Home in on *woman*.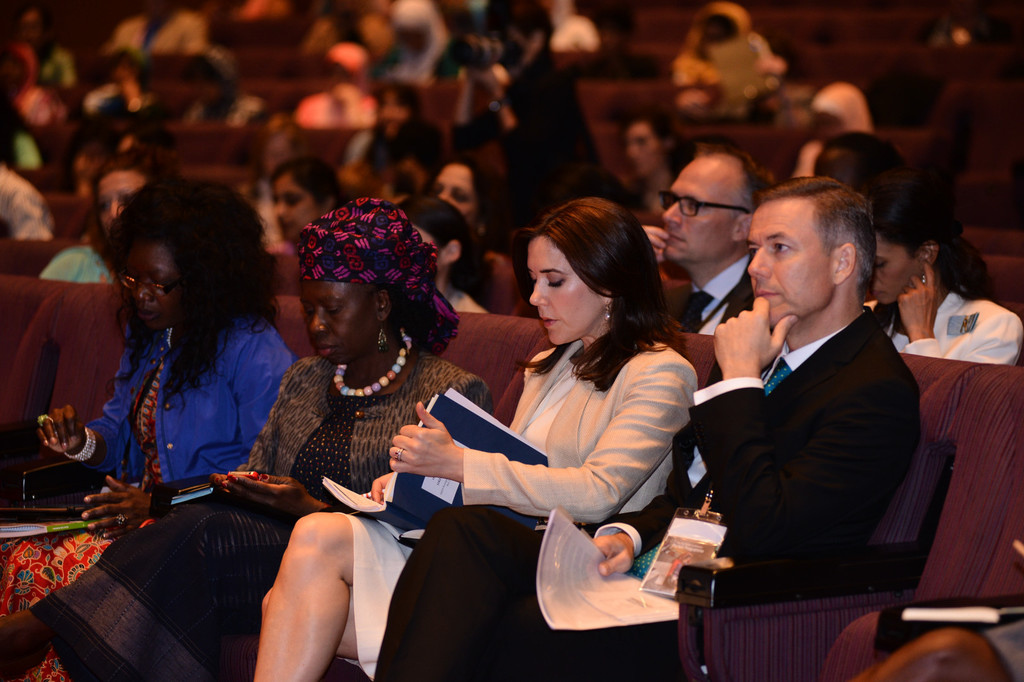
Homed in at bbox(257, 195, 700, 681).
